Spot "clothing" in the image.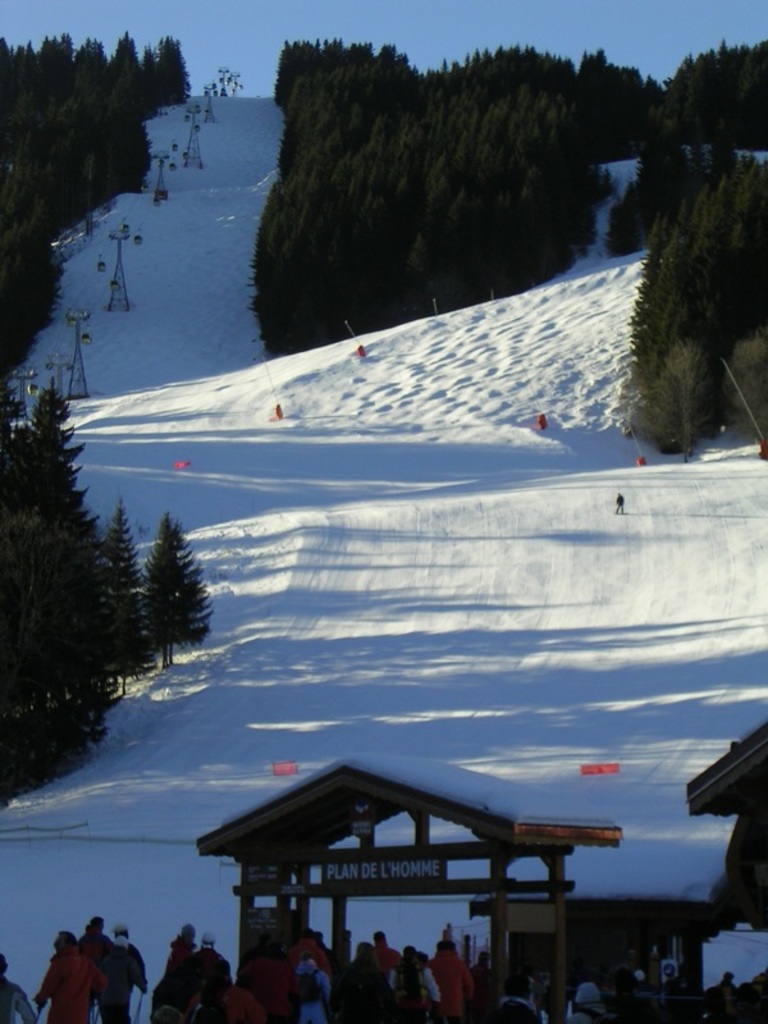
"clothing" found at (left=31, top=951, right=109, bottom=1021).
